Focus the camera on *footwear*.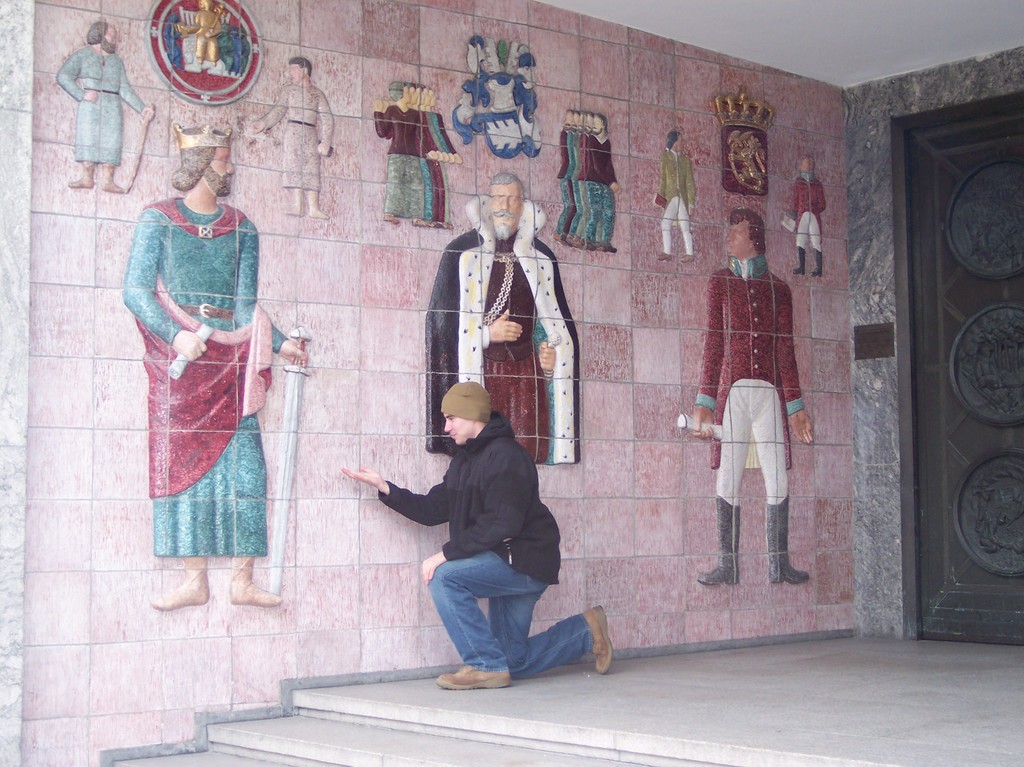
Focus region: x1=282, y1=207, x2=299, y2=213.
